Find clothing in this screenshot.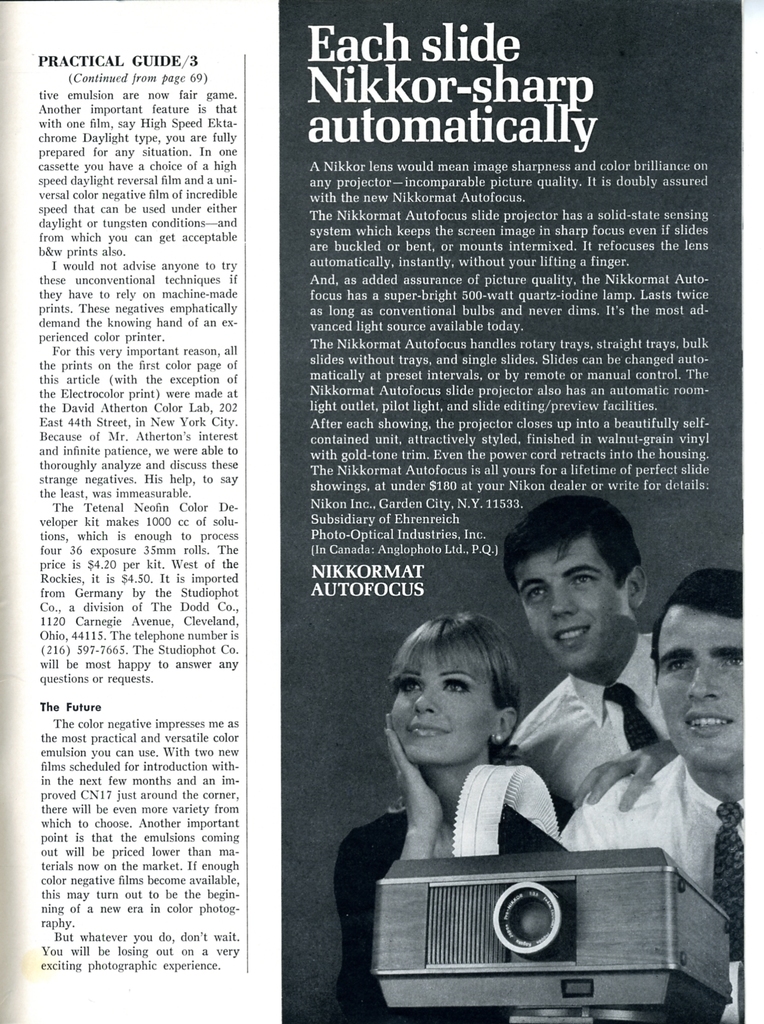
The bounding box for clothing is bbox=(551, 755, 747, 1021).
